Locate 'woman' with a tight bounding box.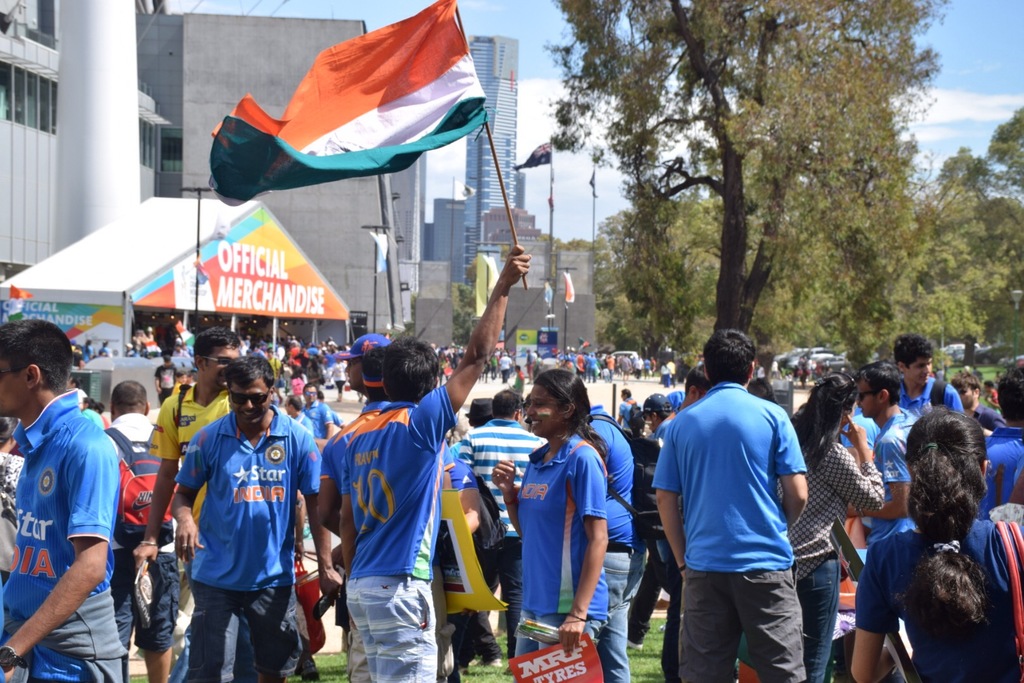
(x1=772, y1=372, x2=892, y2=682).
